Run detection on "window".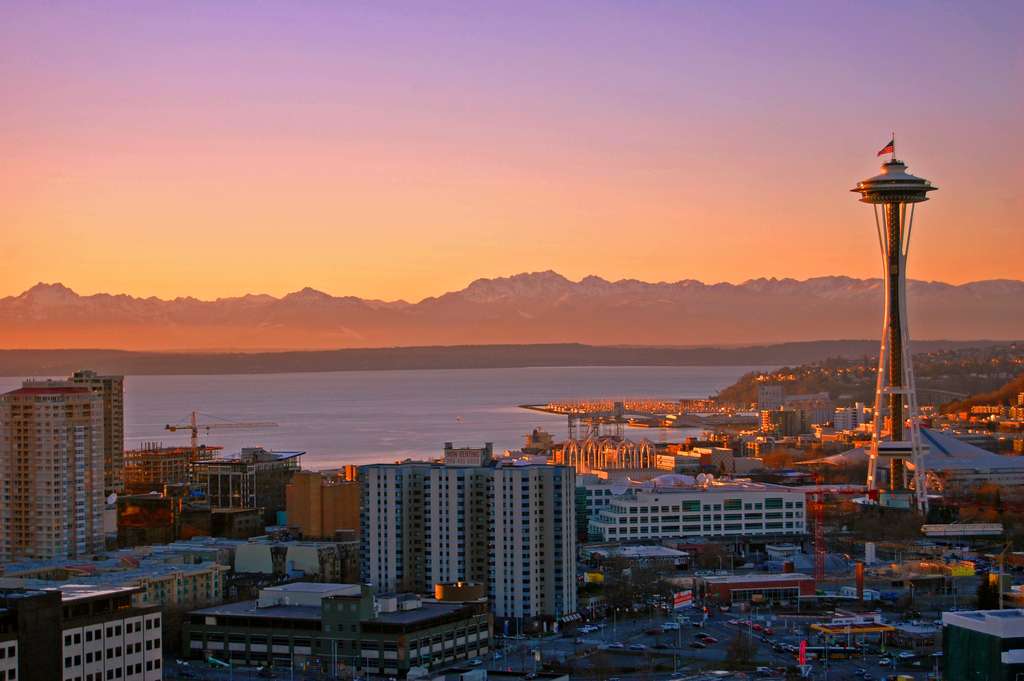
Result: [left=85, top=652, right=95, bottom=666].
